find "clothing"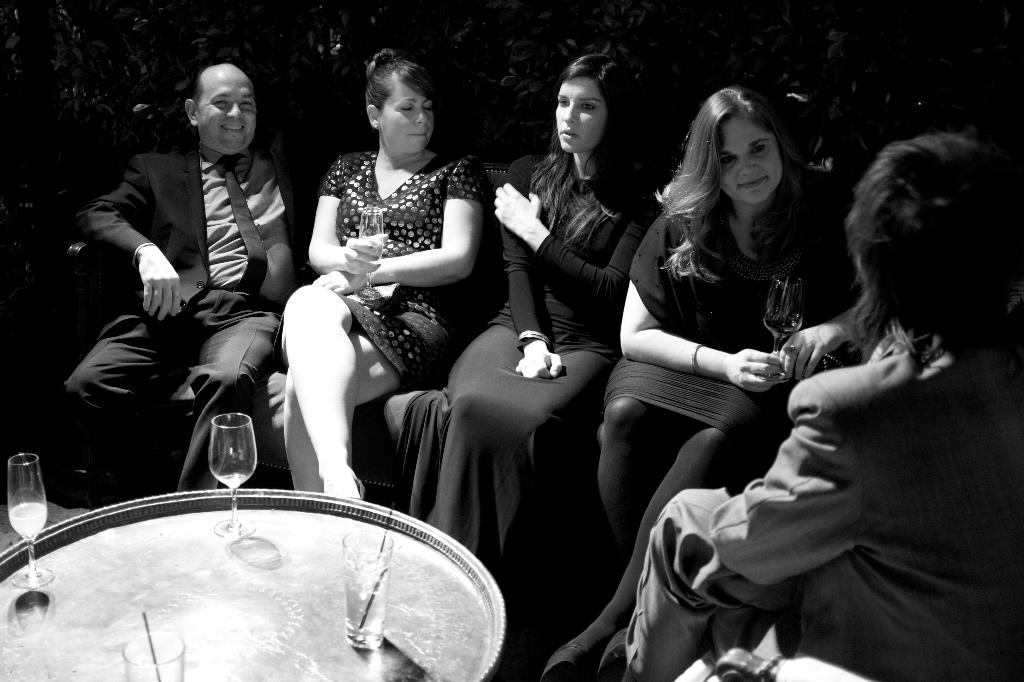
l=314, t=155, r=481, b=390
